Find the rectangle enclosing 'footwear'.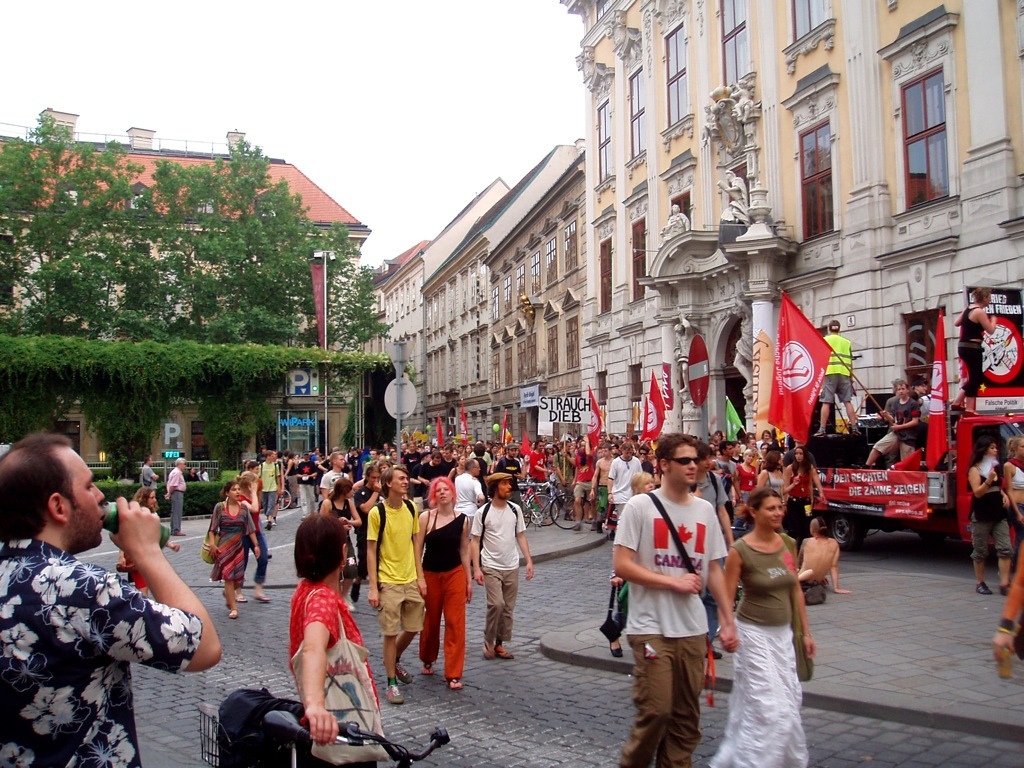
972, 580, 994, 595.
